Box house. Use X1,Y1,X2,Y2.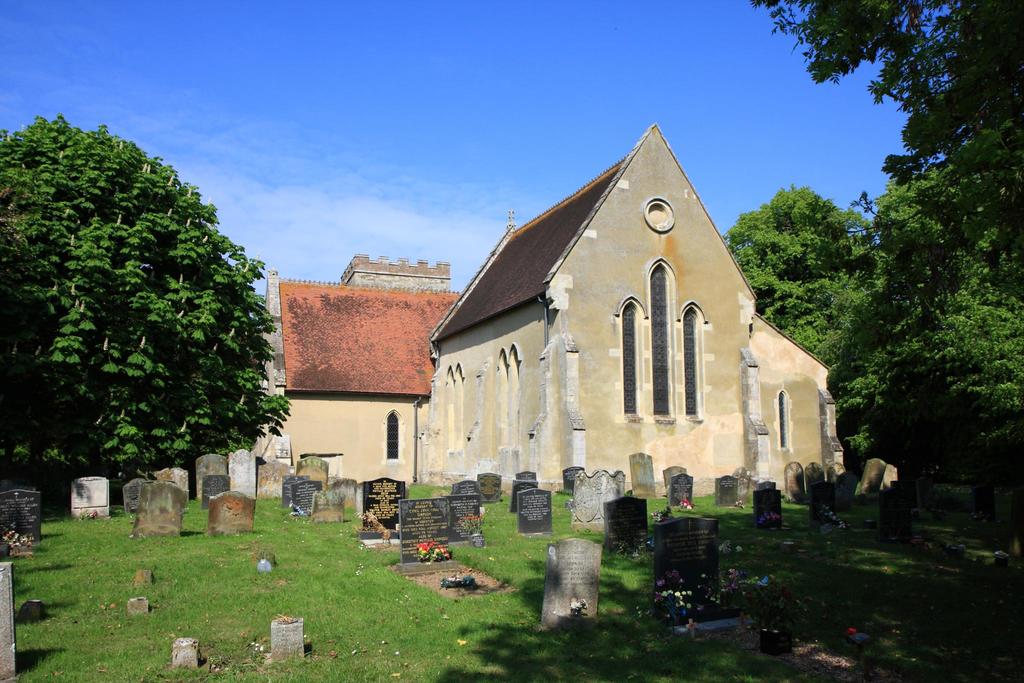
250,256,467,488.
